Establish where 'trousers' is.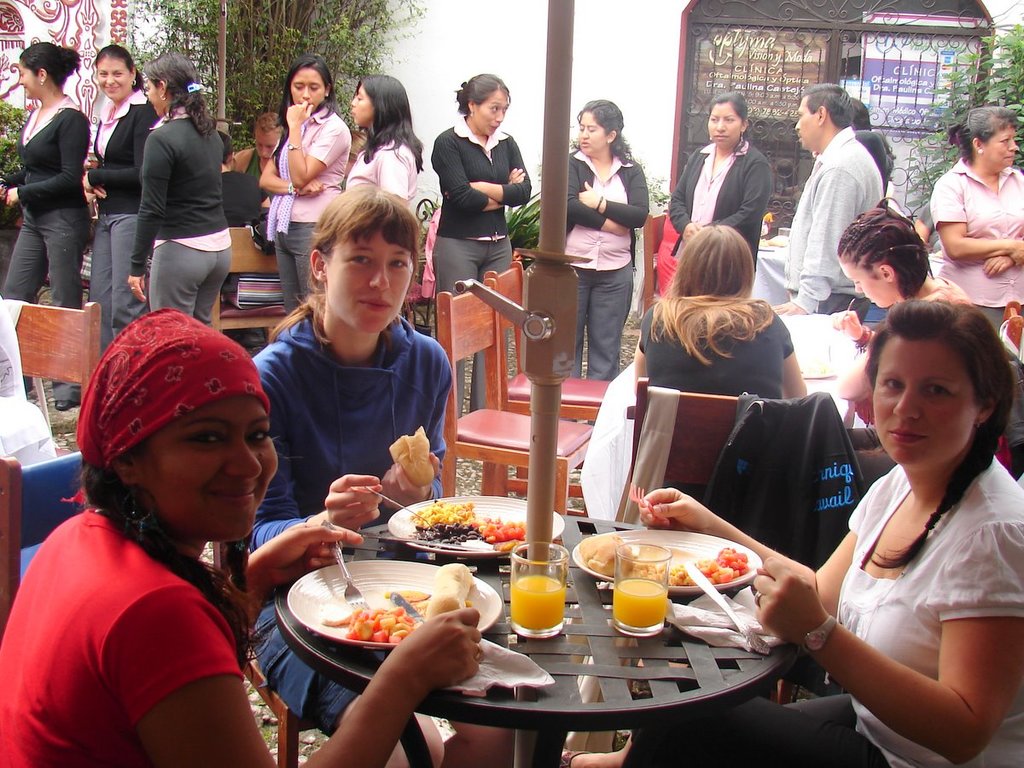
Established at 811/284/864/329.
